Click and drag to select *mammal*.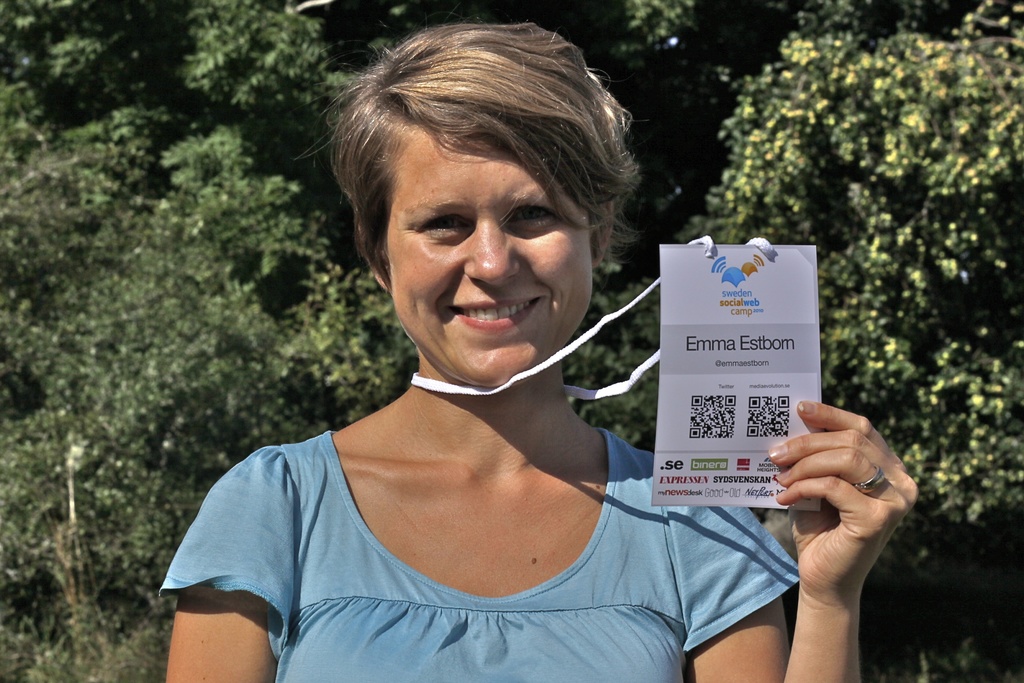
Selection: [x1=169, y1=6, x2=932, y2=682].
